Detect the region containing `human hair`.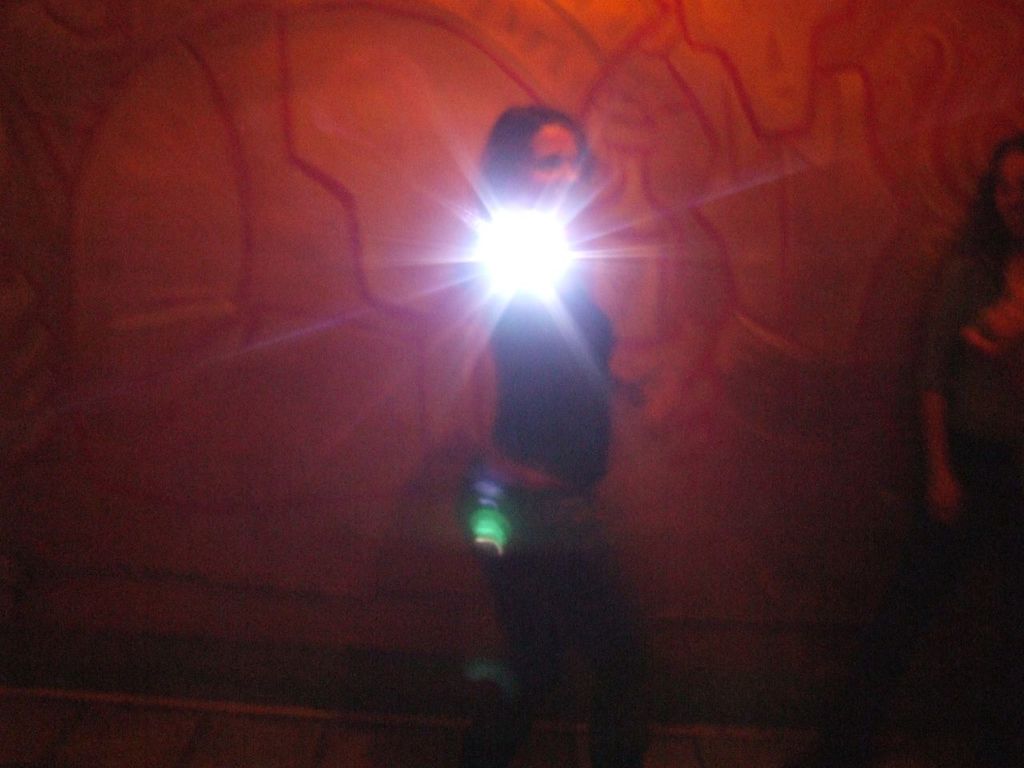
rect(479, 101, 592, 193).
